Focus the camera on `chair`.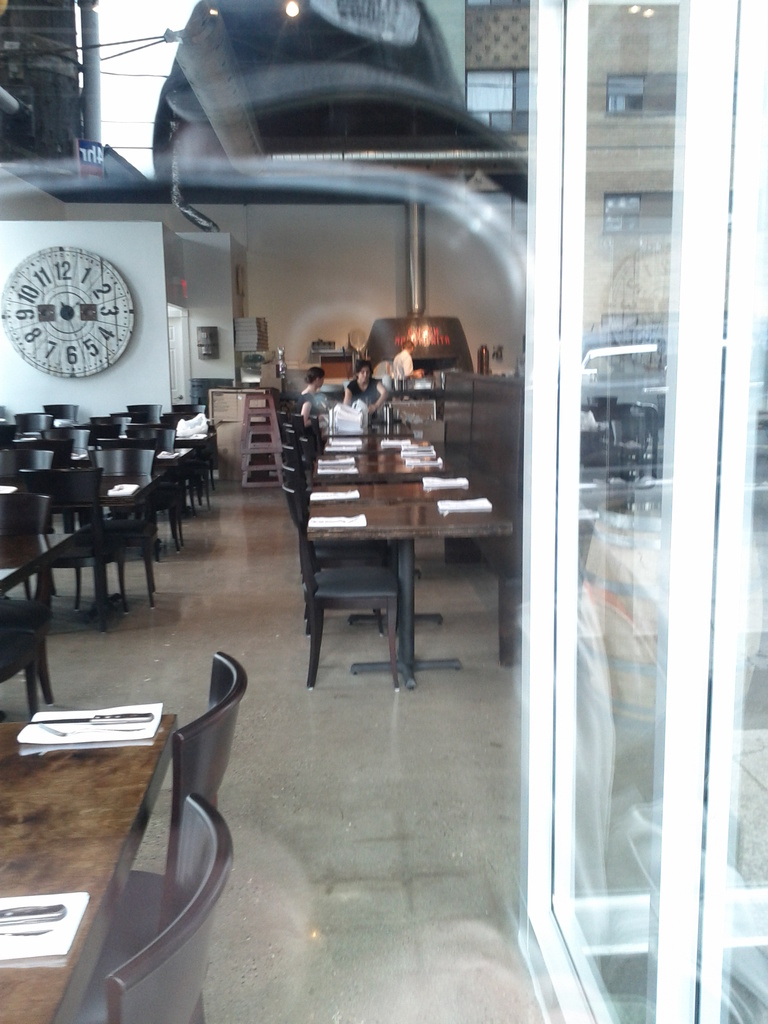
Focus region: locate(92, 410, 131, 452).
